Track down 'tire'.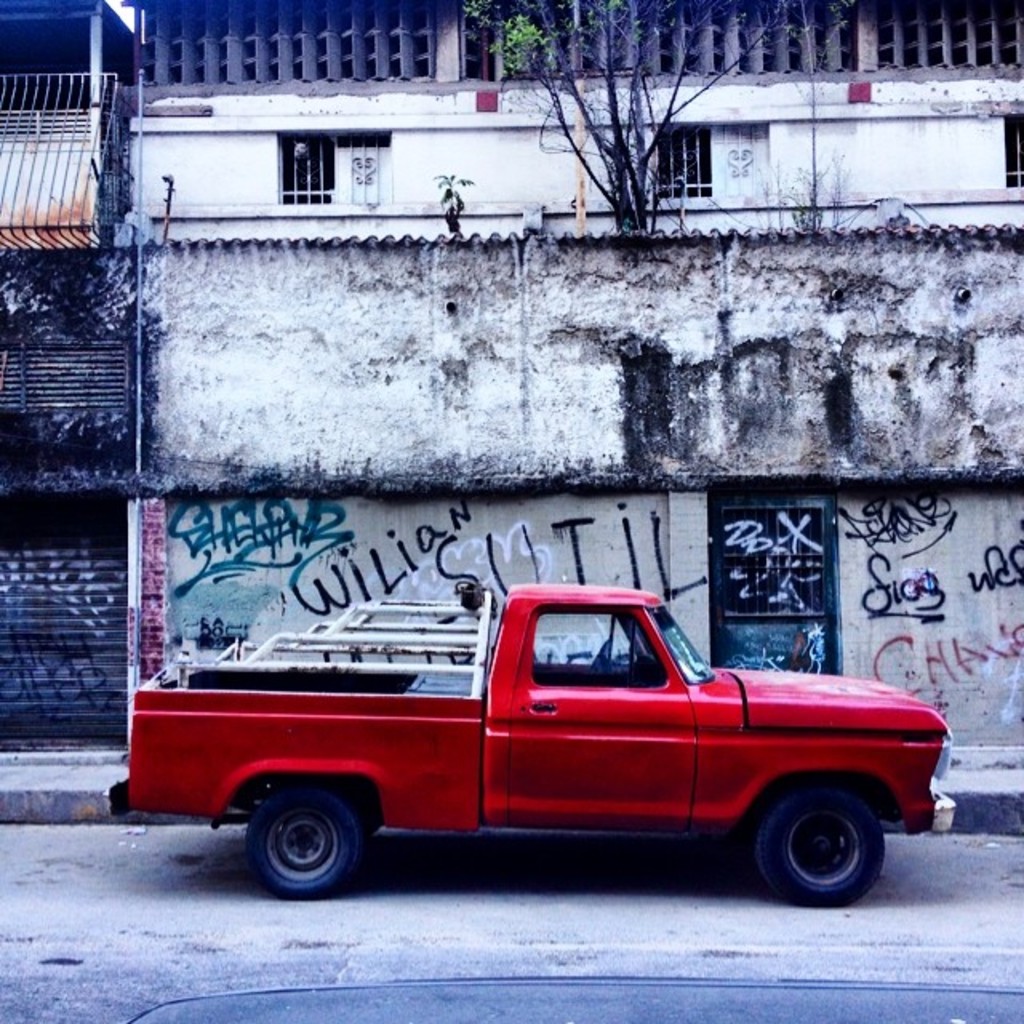
Tracked to (left=750, top=782, right=885, bottom=904).
